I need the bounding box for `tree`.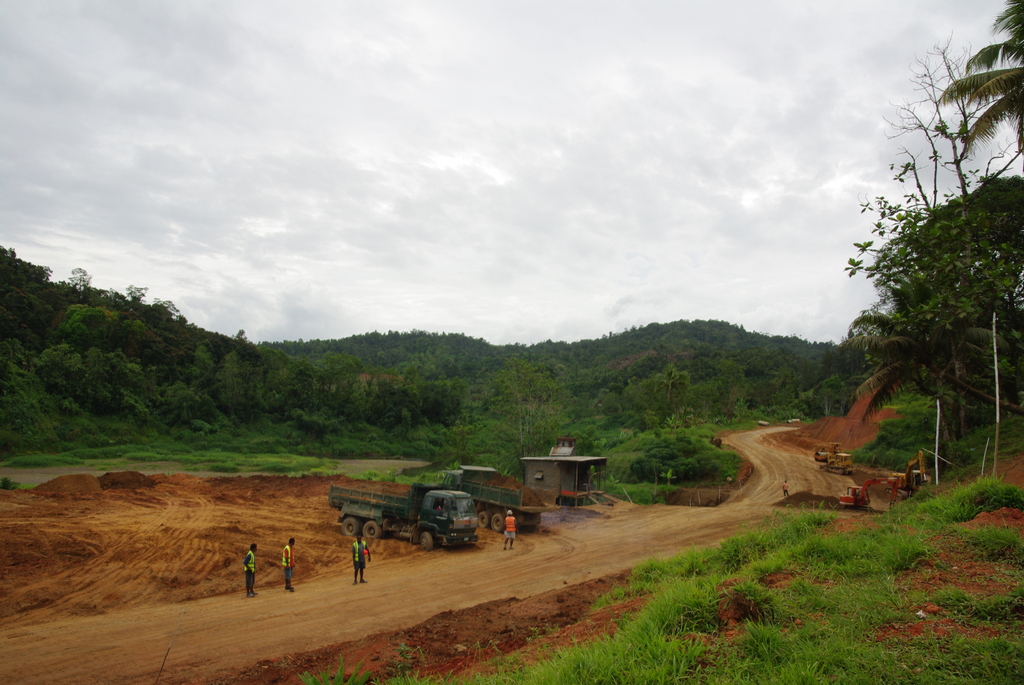
Here it is: left=930, top=0, right=1023, bottom=169.
